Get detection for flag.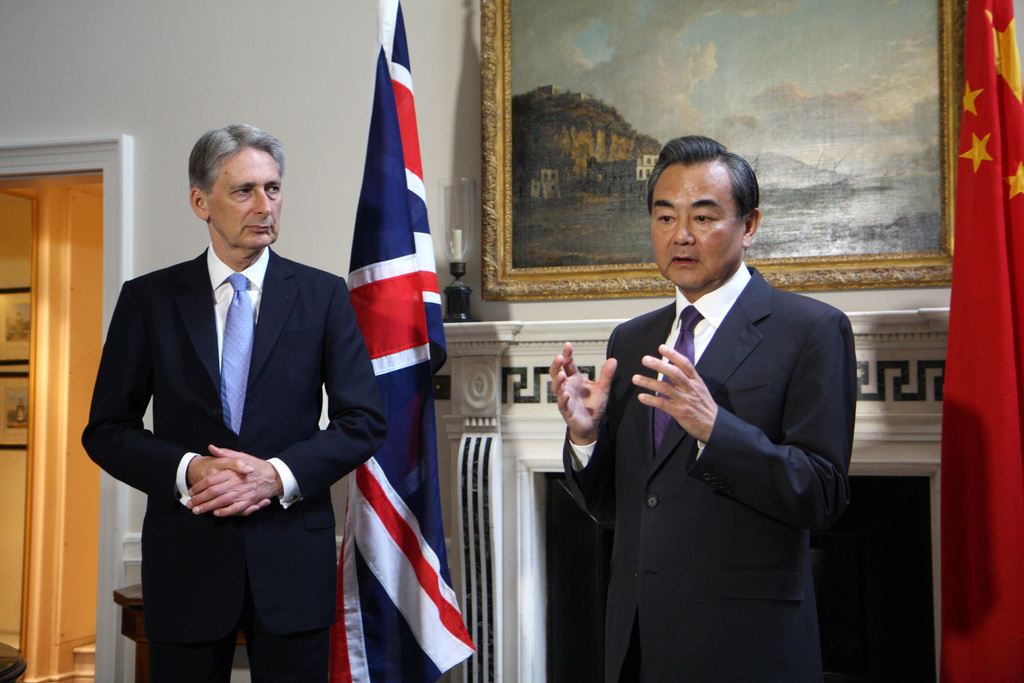
Detection: (left=936, top=0, right=1023, bottom=682).
